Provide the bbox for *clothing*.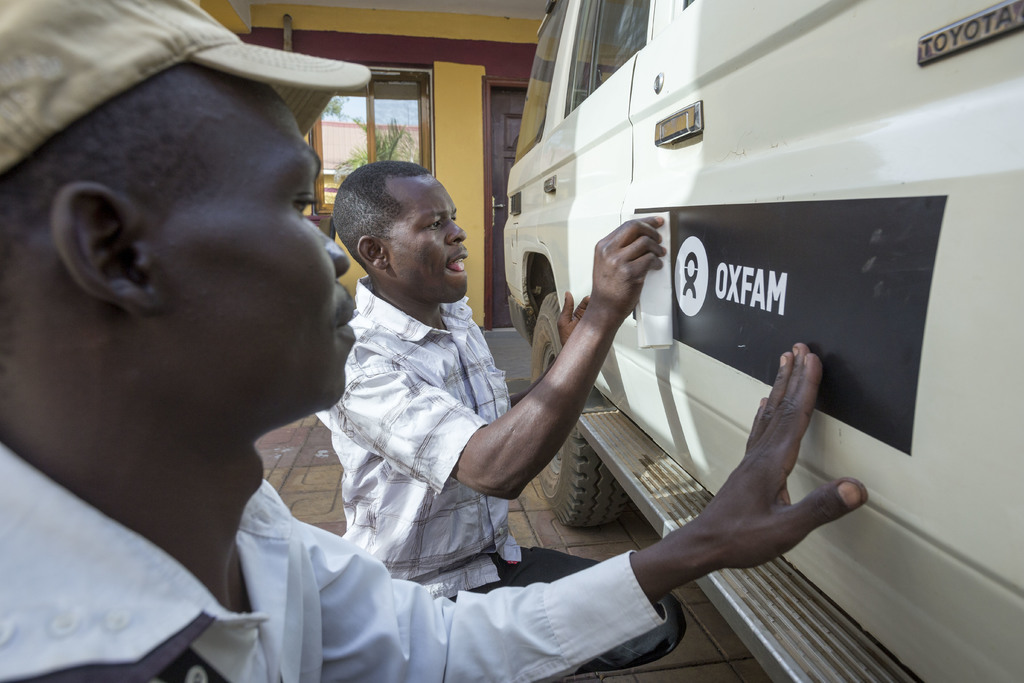
BBox(0, 0, 372, 174).
